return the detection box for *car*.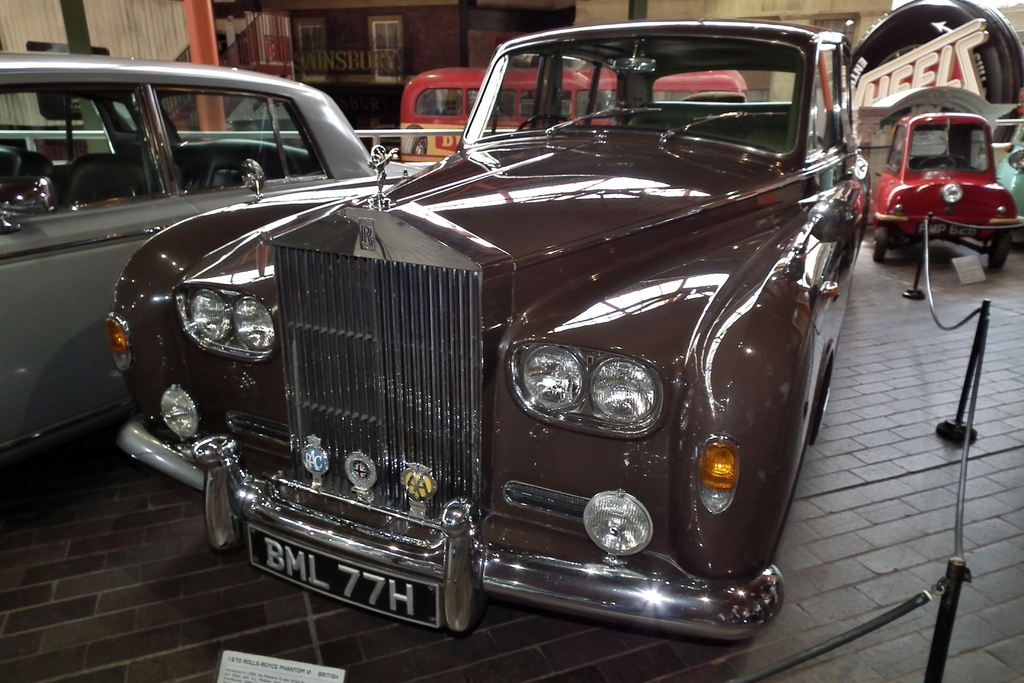
Rect(868, 110, 1023, 274).
